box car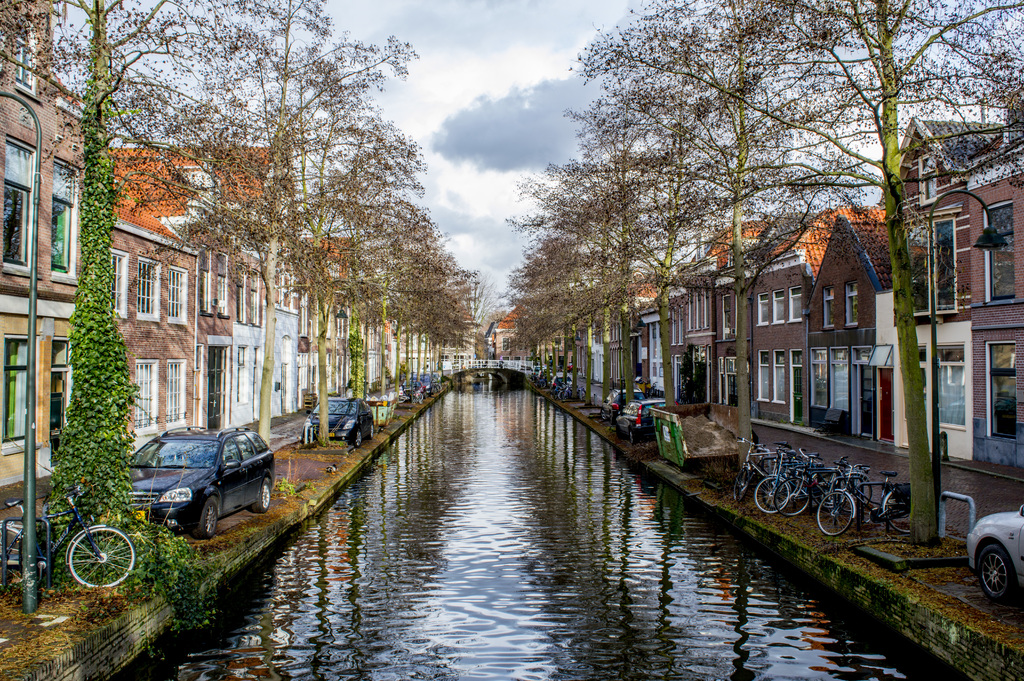
{"left": 122, "top": 423, "right": 278, "bottom": 543}
